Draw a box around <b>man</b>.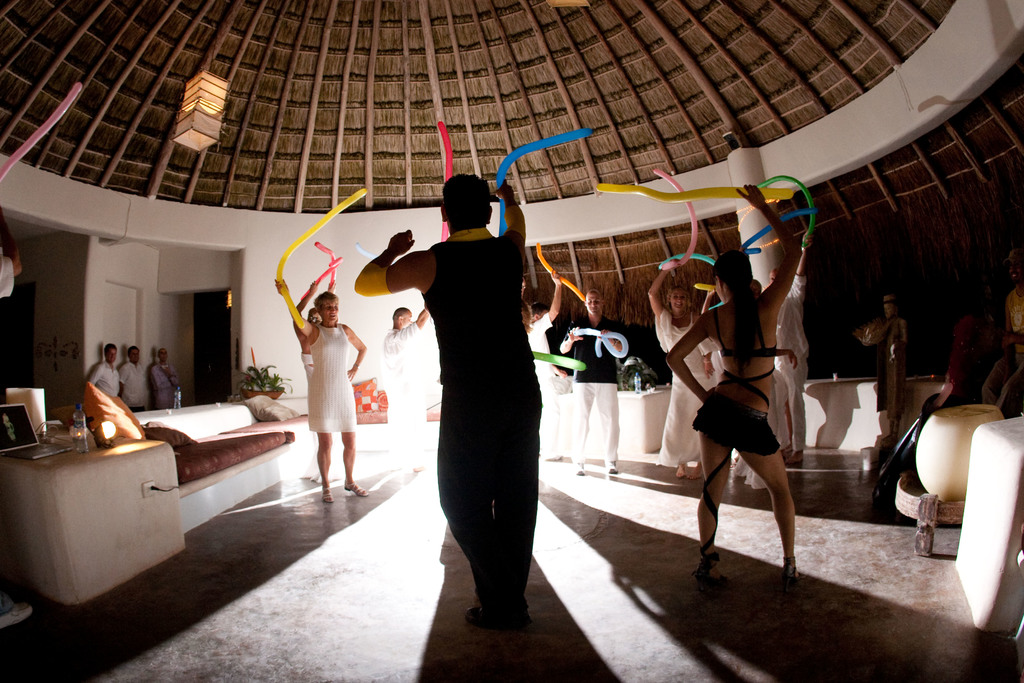
{"x1": 121, "y1": 340, "x2": 148, "y2": 397}.
